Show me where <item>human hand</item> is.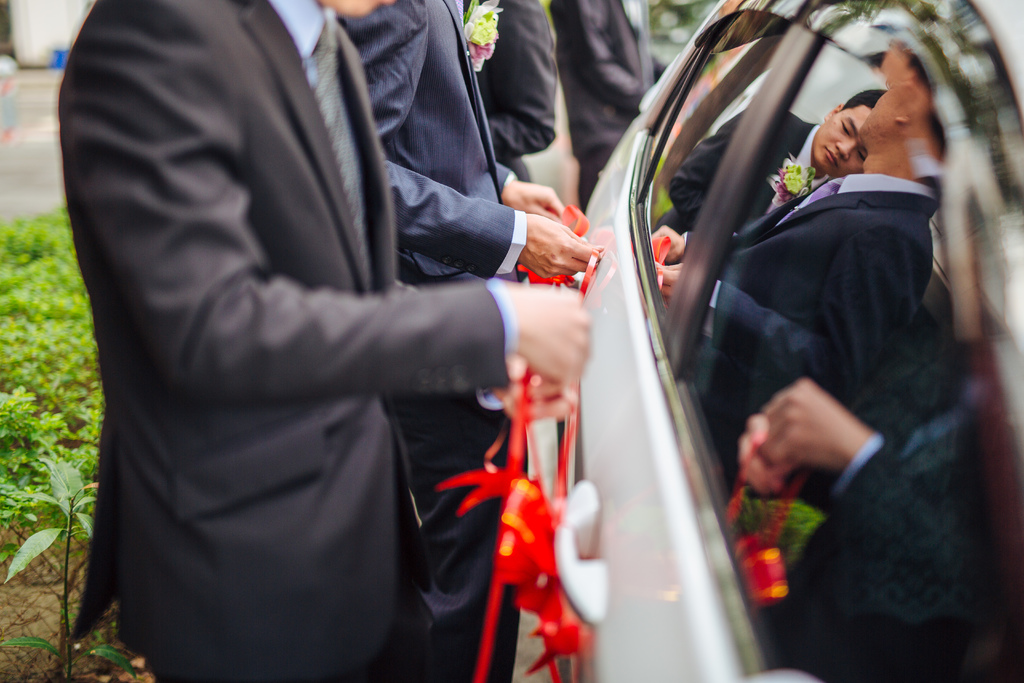
<item>human hand</item> is at select_region(502, 366, 577, 428).
